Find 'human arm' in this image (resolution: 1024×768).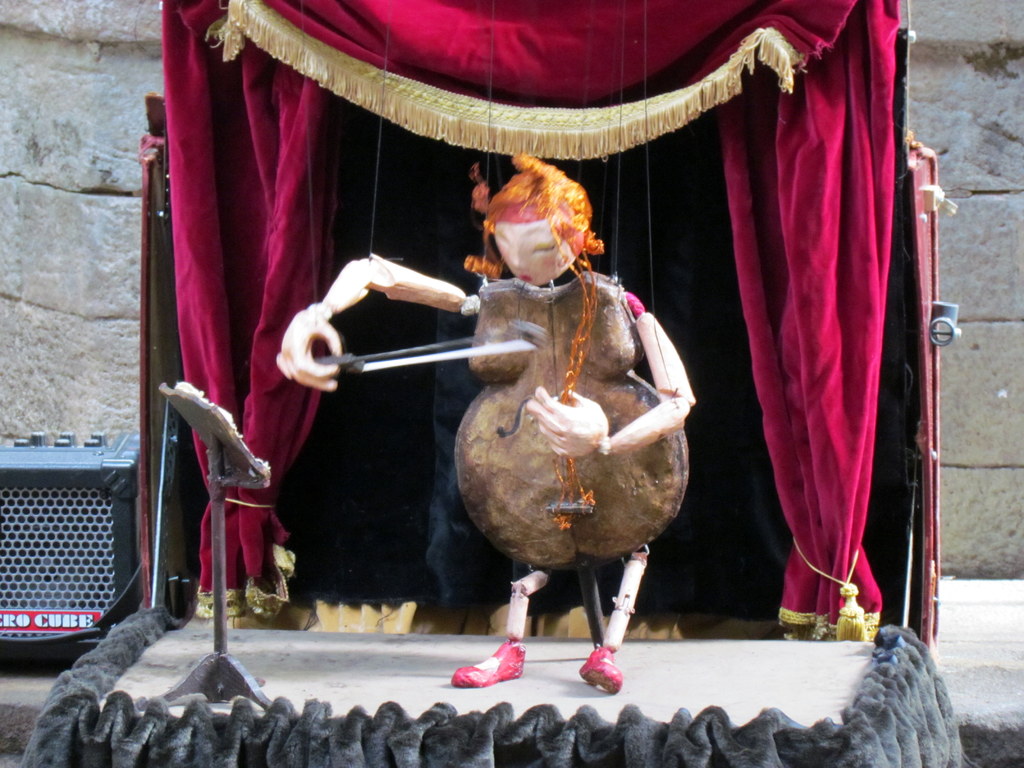
<box>523,287,696,458</box>.
